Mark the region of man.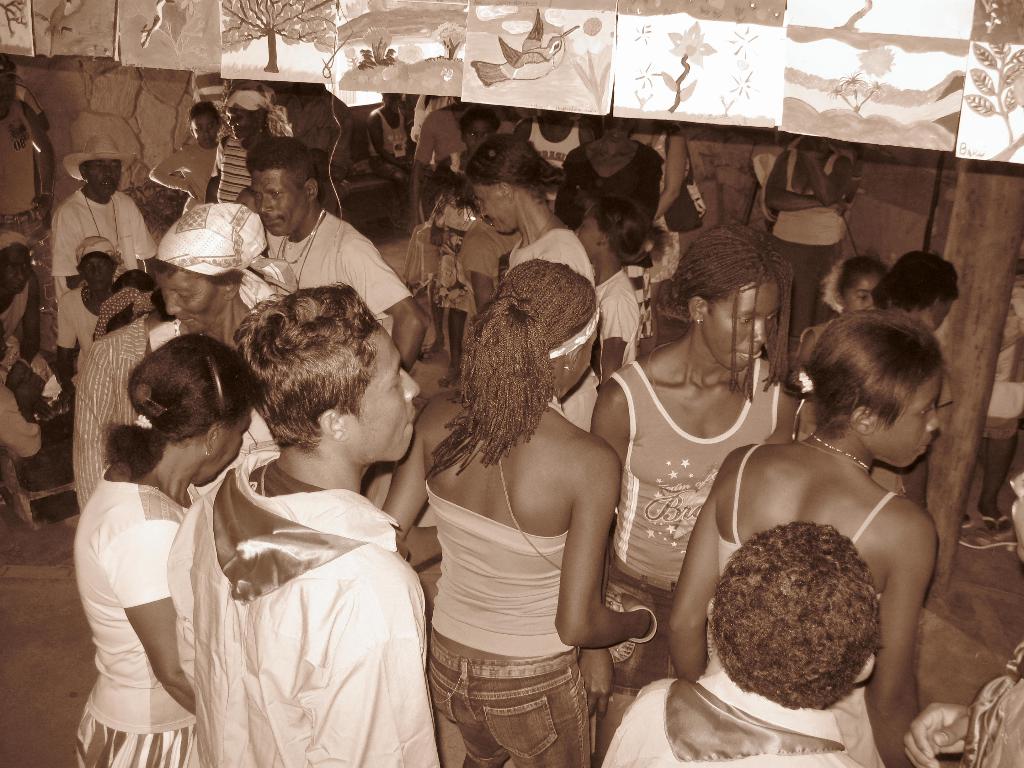
Region: [40, 123, 167, 276].
